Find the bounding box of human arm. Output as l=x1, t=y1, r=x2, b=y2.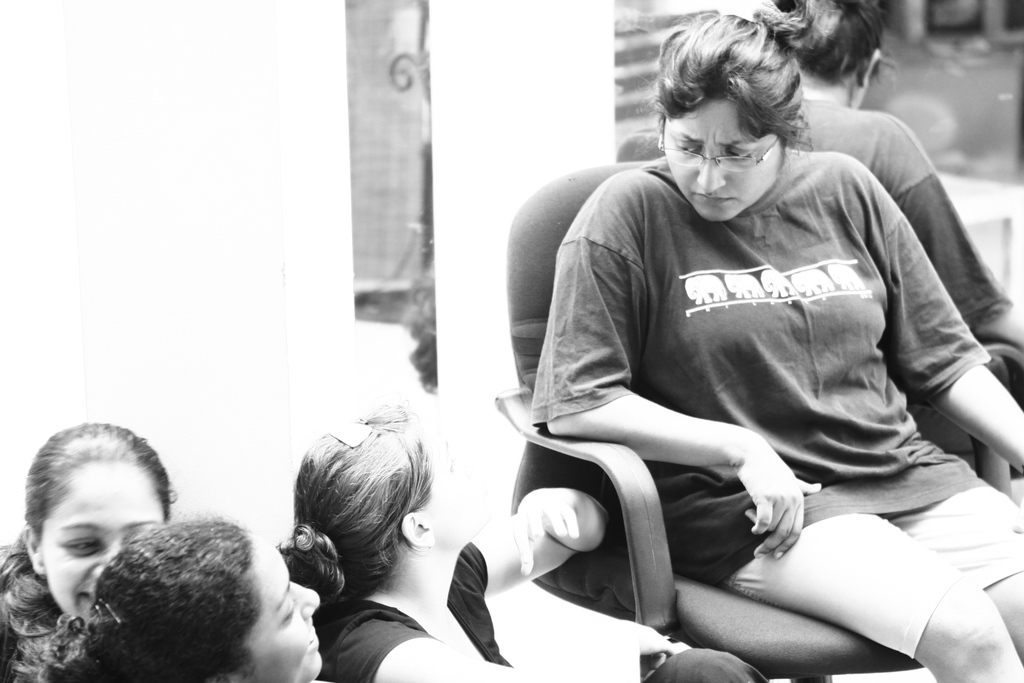
l=333, t=619, r=547, b=682.
